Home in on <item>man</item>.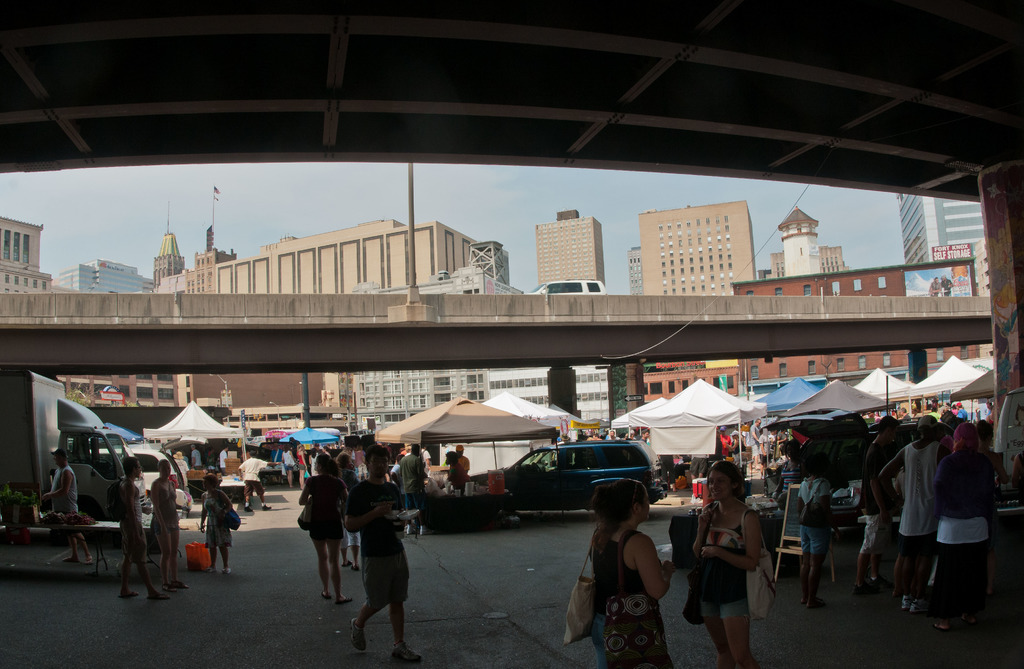
Homed in at left=330, top=456, right=415, bottom=652.
